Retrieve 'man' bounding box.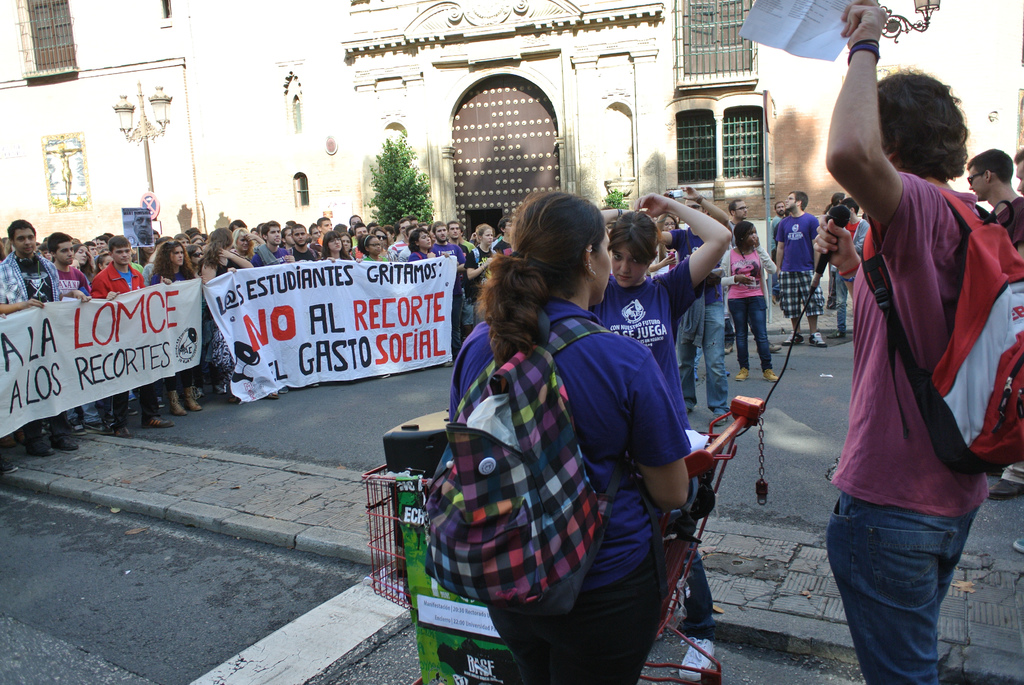
Bounding box: {"x1": 433, "y1": 224, "x2": 466, "y2": 359}.
